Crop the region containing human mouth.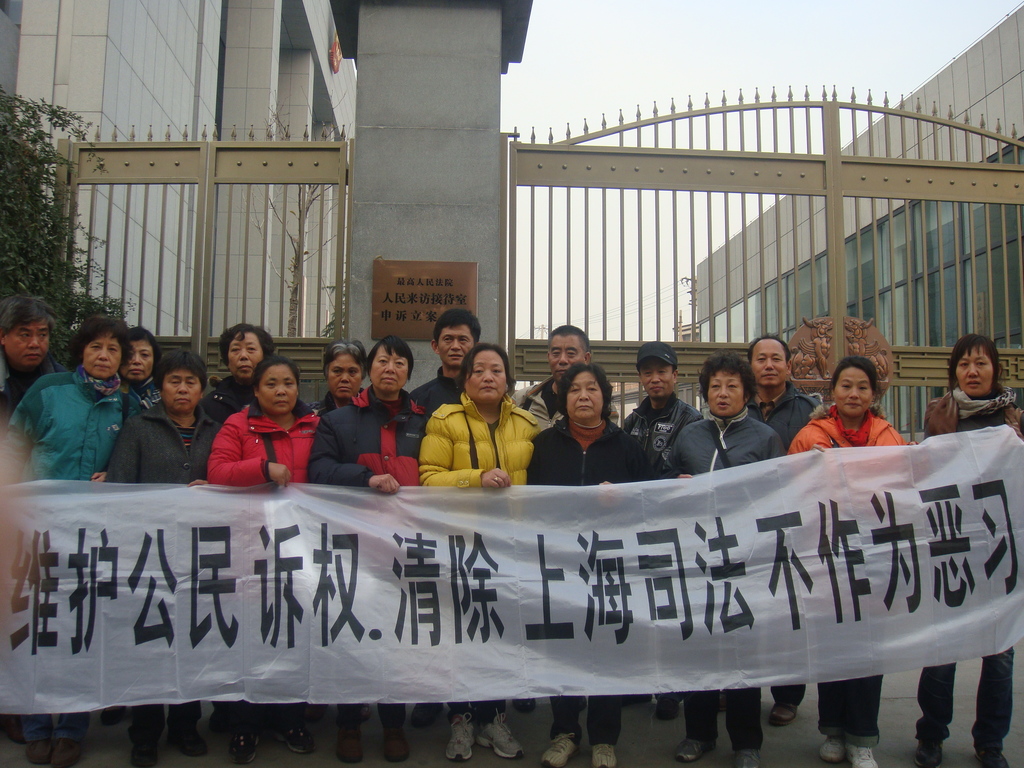
Crop region: <box>447,358,461,364</box>.
